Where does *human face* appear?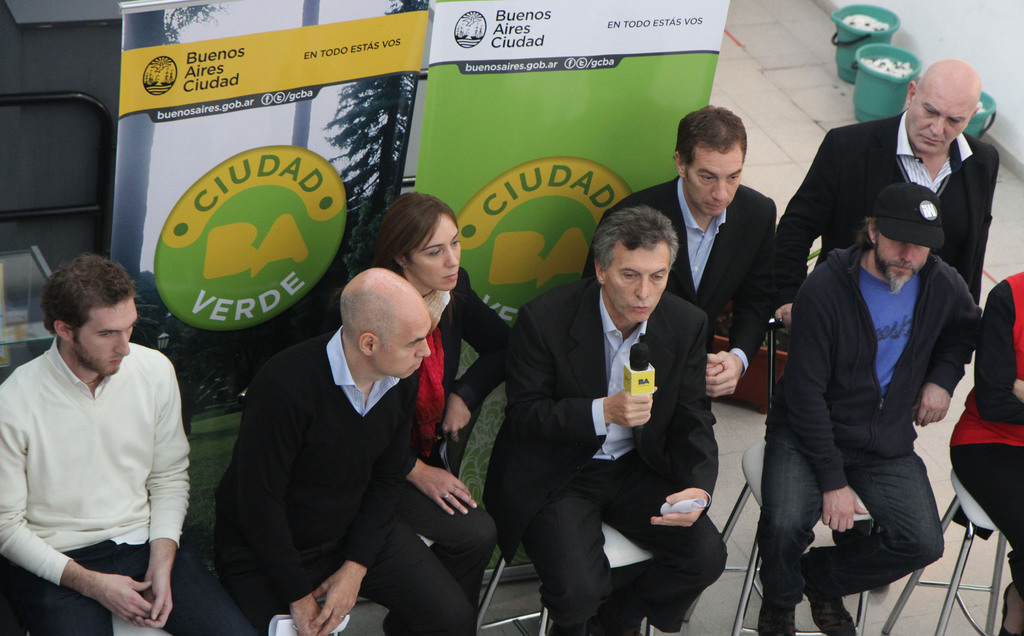
Appears at 73 300 139 379.
